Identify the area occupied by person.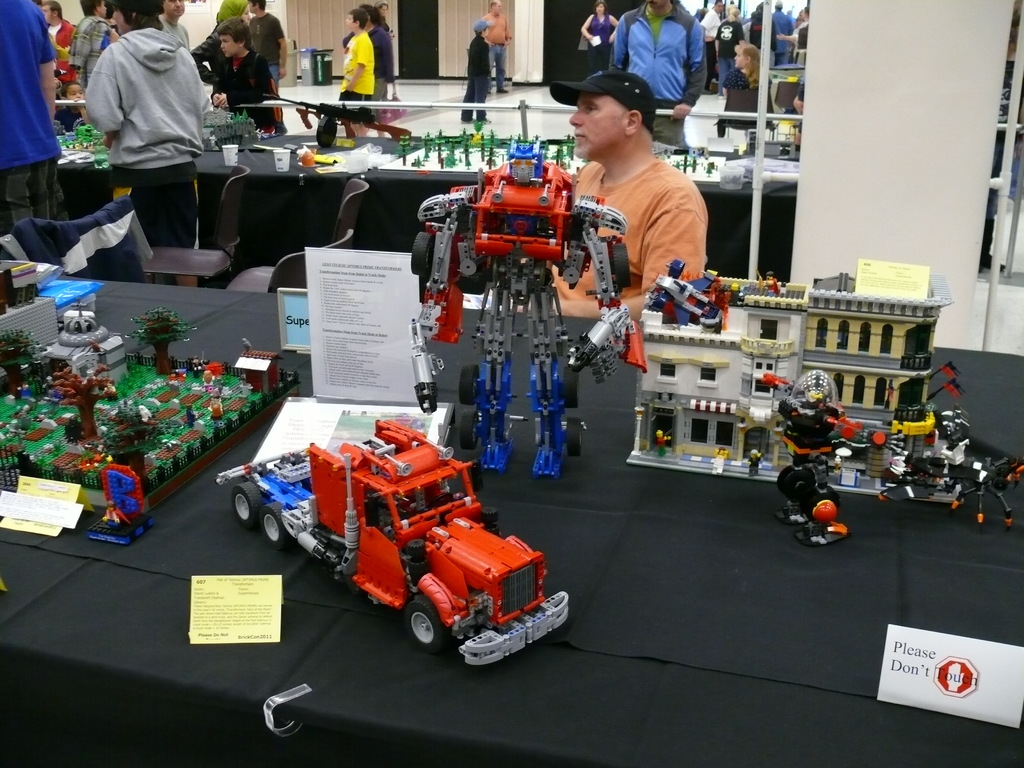
Area: bbox=(456, 17, 492, 130).
